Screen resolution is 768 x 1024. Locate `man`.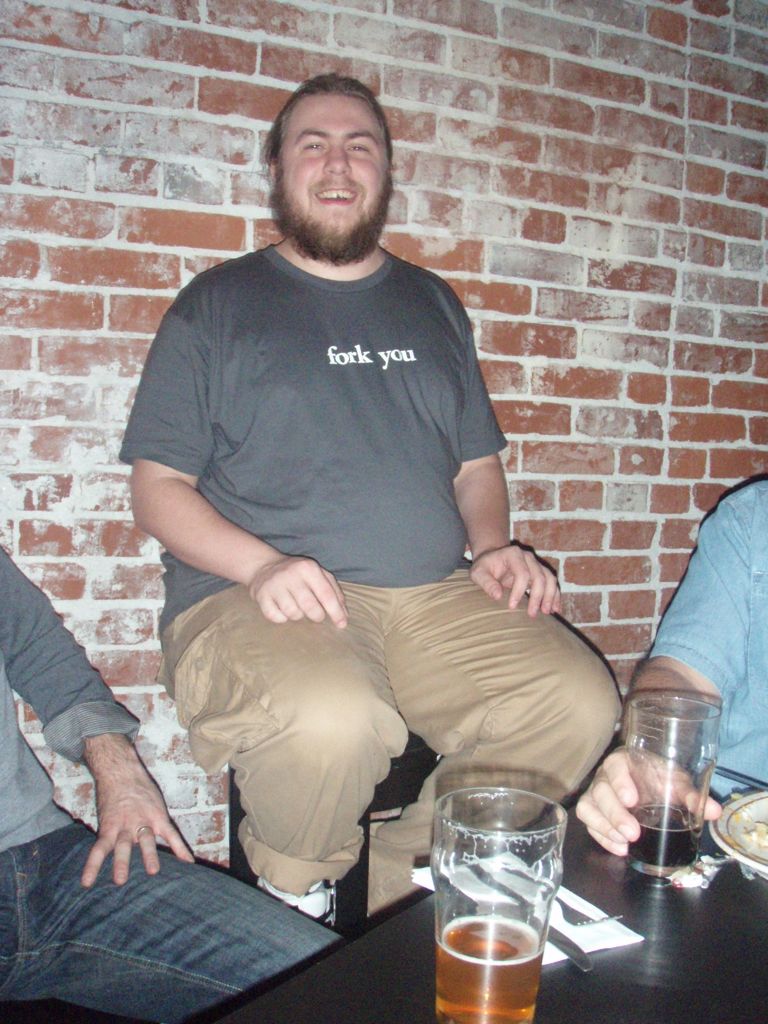
bbox=(572, 469, 767, 858).
